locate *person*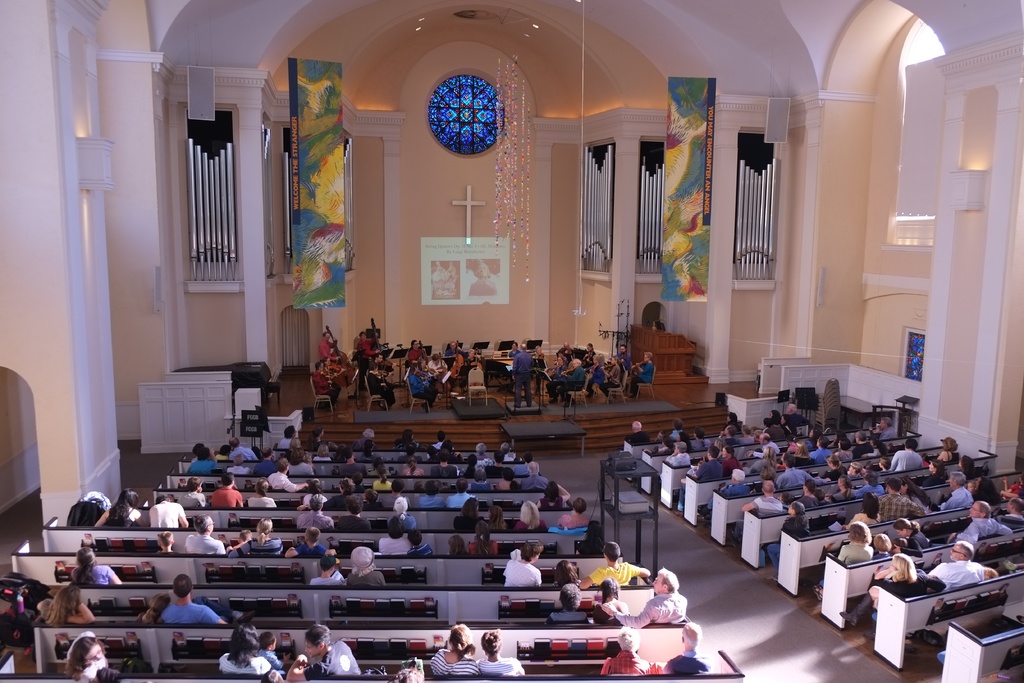
<region>579, 541, 661, 590</region>
